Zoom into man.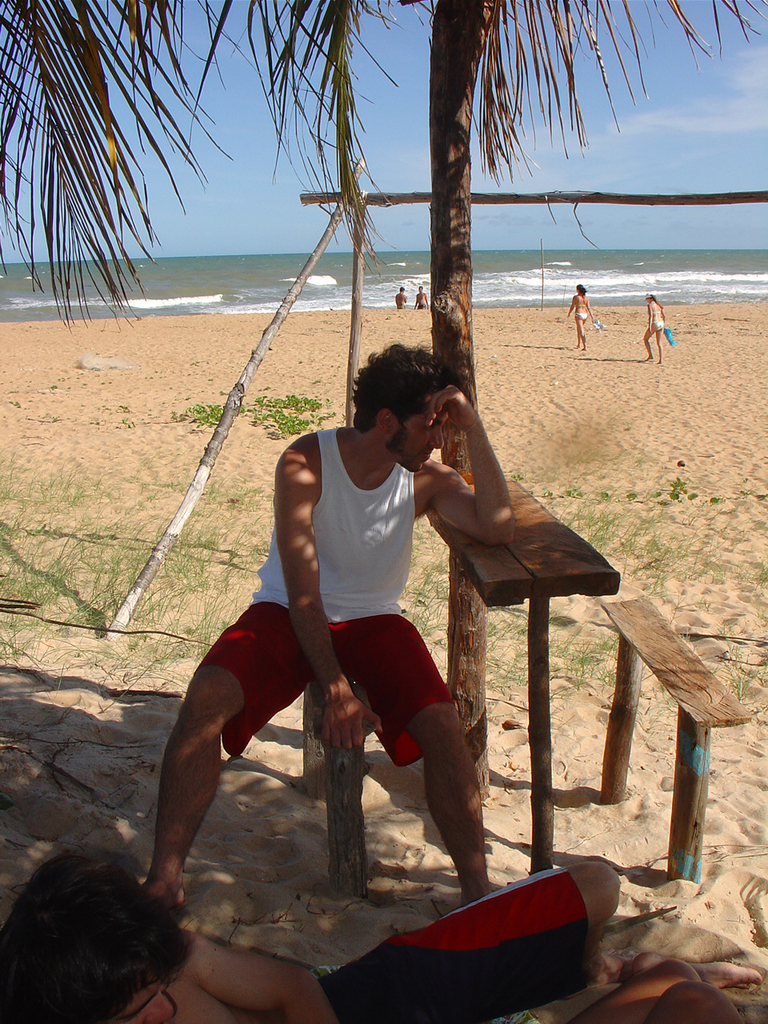
Zoom target: {"left": 394, "top": 286, "right": 409, "bottom": 306}.
